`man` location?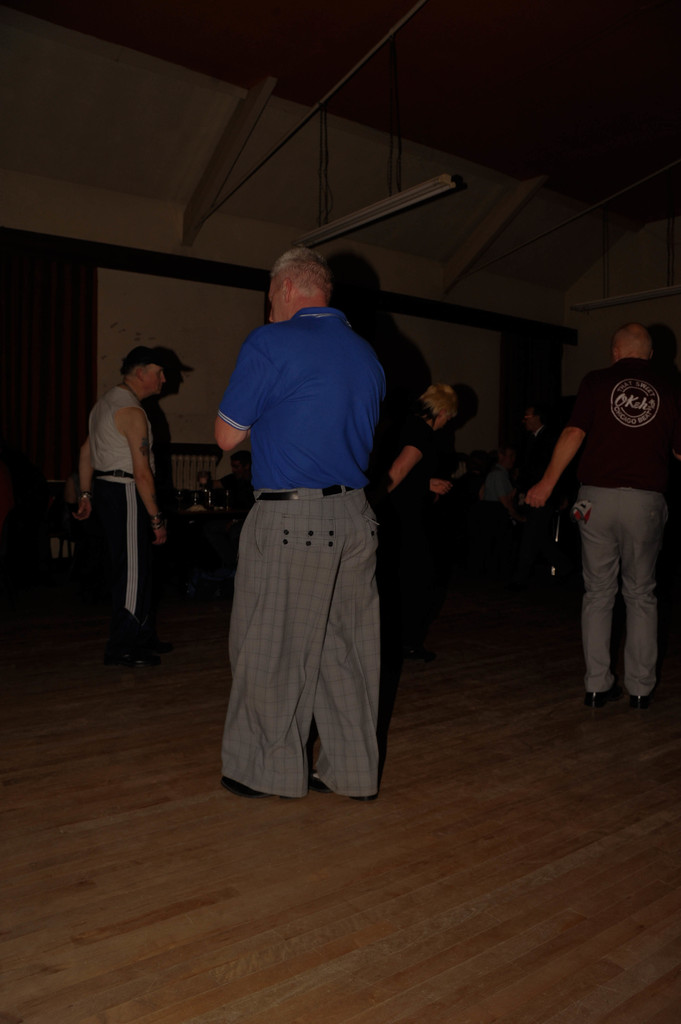
522 401 553 576
